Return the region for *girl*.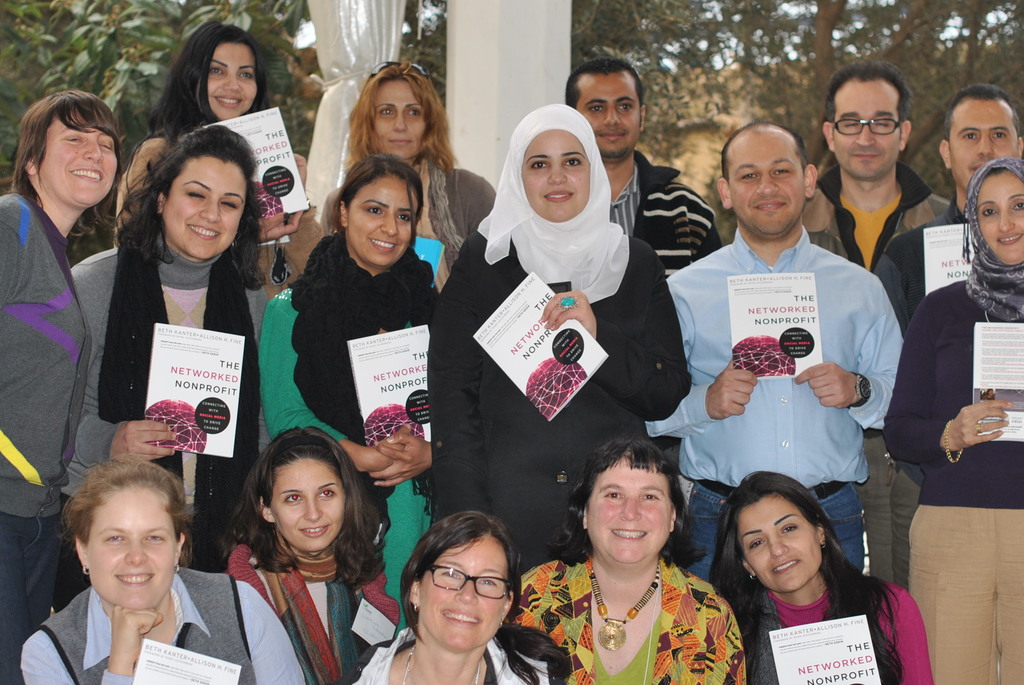
region(58, 122, 265, 613).
